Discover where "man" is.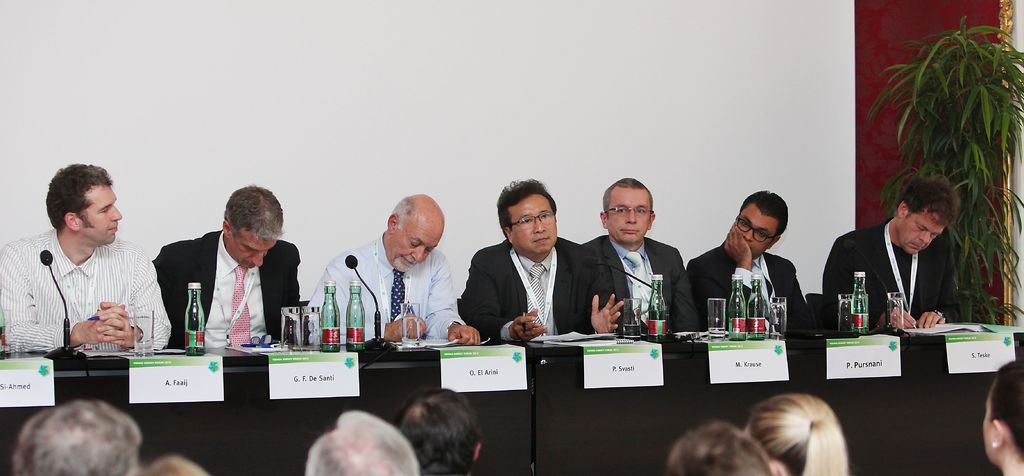
Discovered at select_region(10, 396, 152, 475).
